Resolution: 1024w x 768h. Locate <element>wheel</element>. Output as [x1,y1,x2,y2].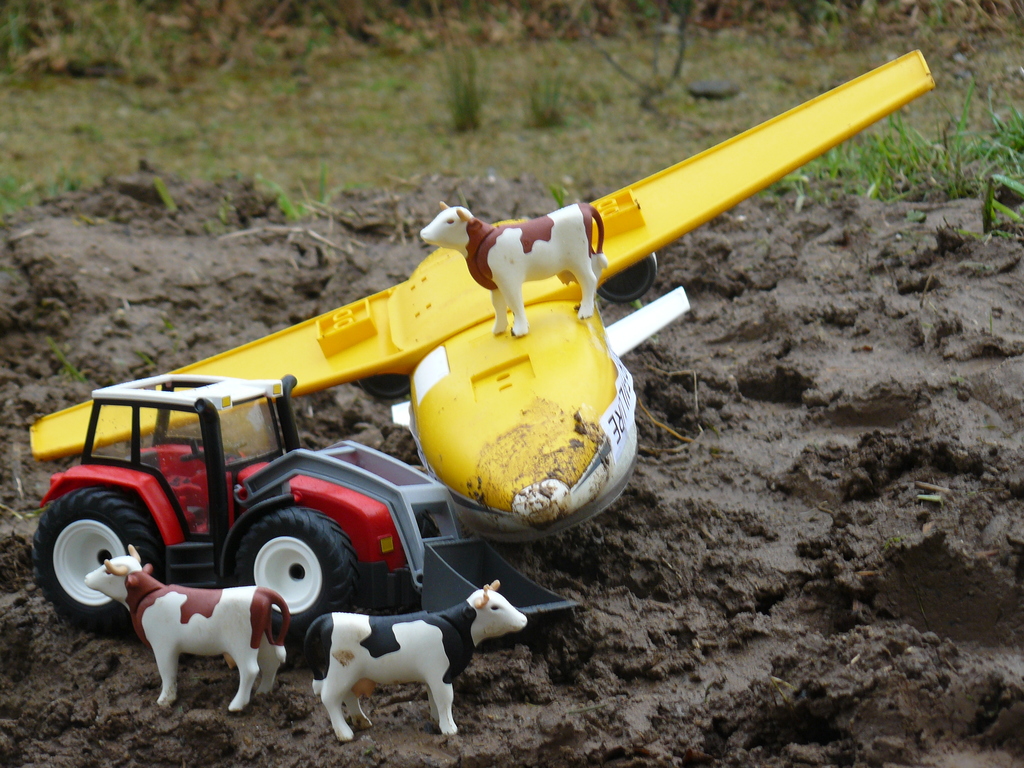
[227,505,365,653].
